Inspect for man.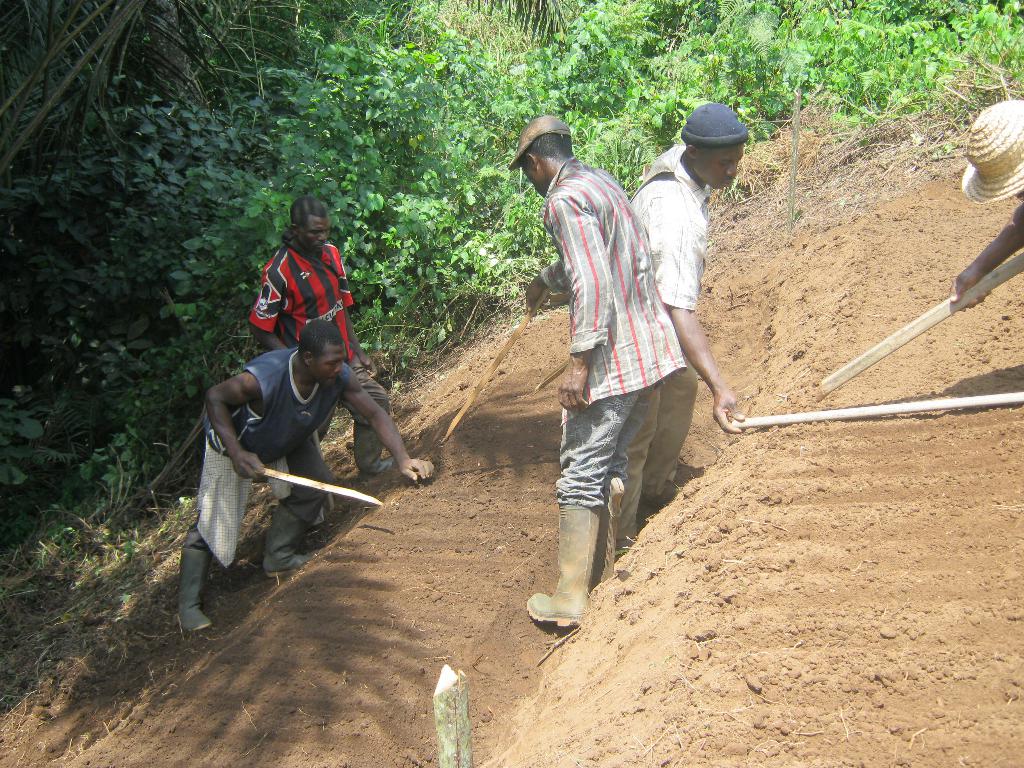
Inspection: box(513, 111, 684, 627).
